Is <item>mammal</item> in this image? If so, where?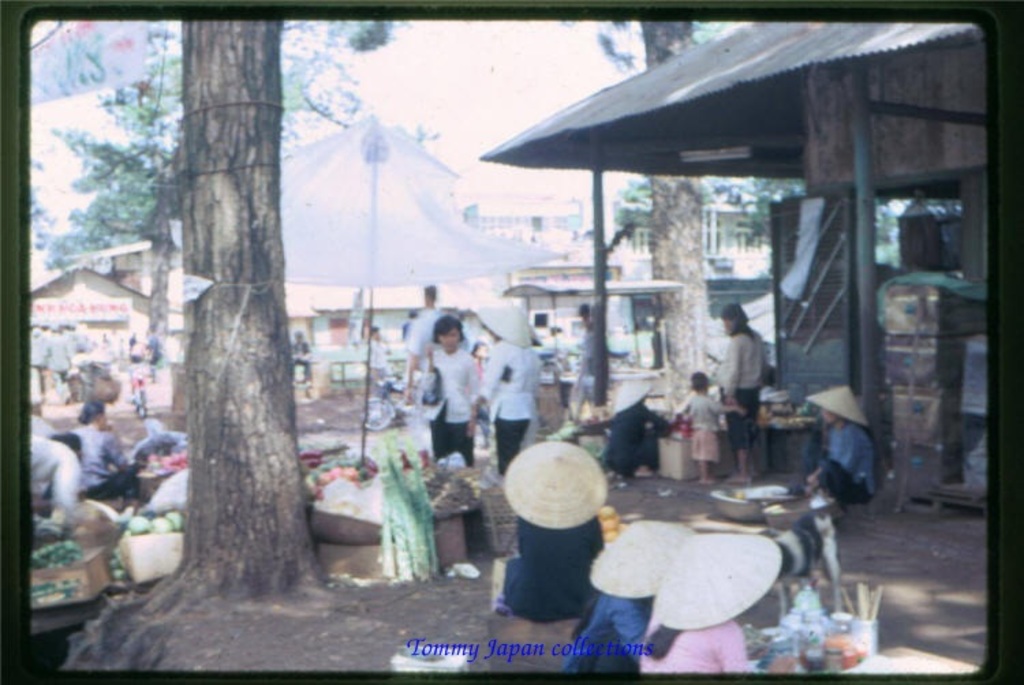
Yes, at detection(72, 396, 142, 495).
